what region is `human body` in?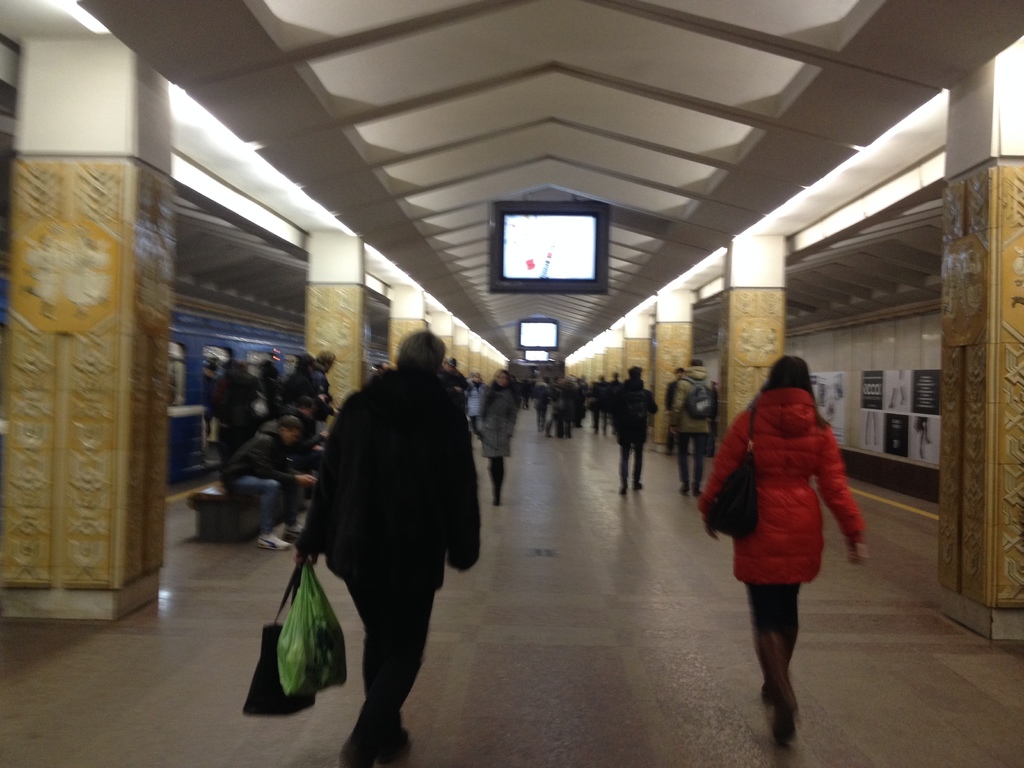
region(664, 363, 681, 452).
